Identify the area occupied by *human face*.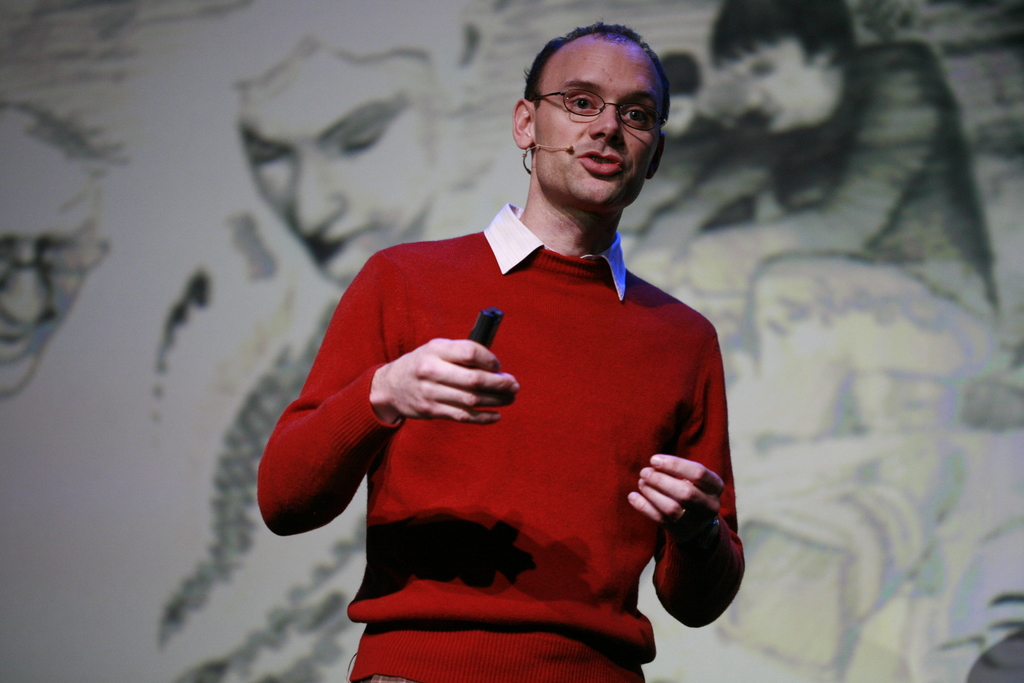
Area: (243, 53, 428, 283).
